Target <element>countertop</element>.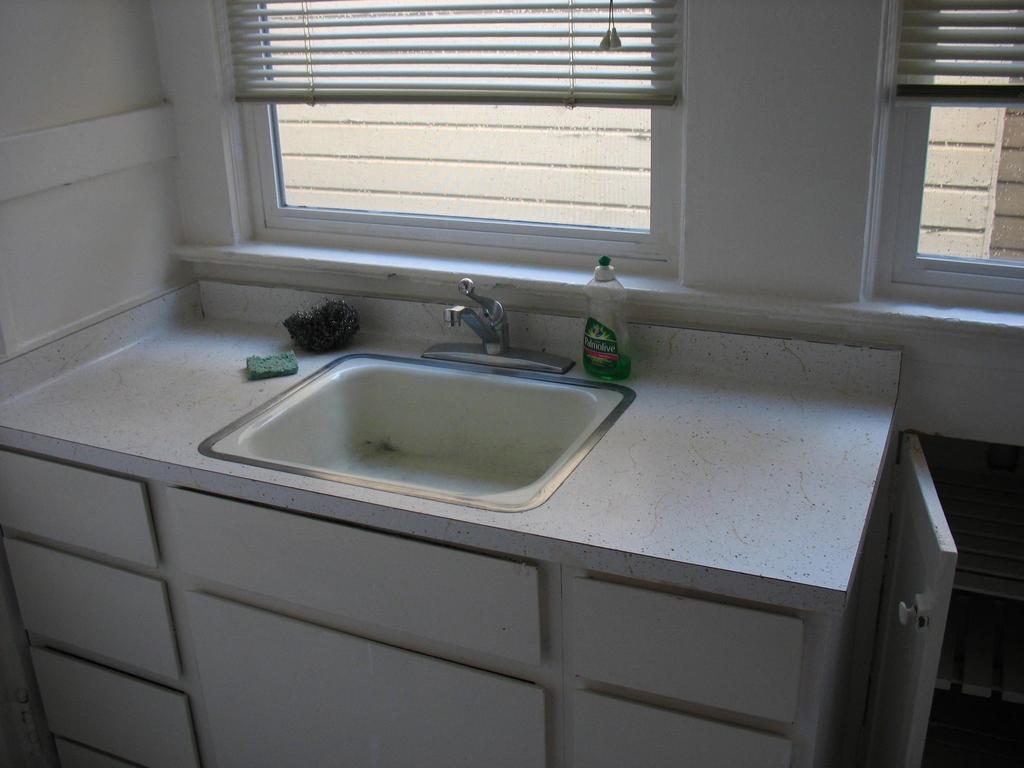
Target region: <region>0, 271, 906, 767</region>.
